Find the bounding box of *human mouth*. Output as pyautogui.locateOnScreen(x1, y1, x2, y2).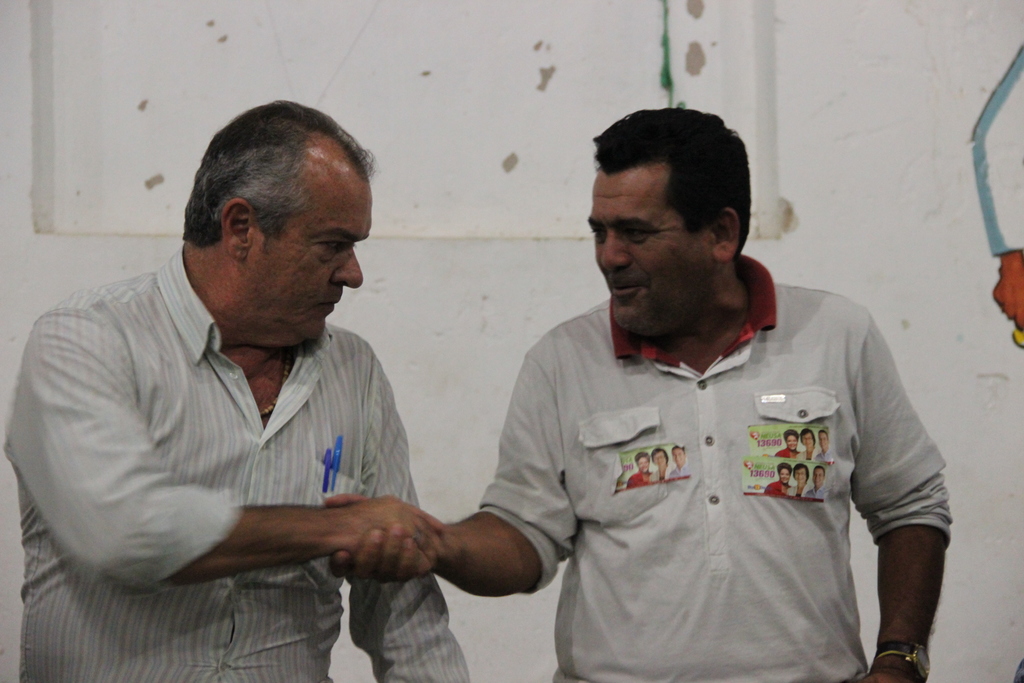
pyautogui.locateOnScreen(316, 293, 344, 317).
